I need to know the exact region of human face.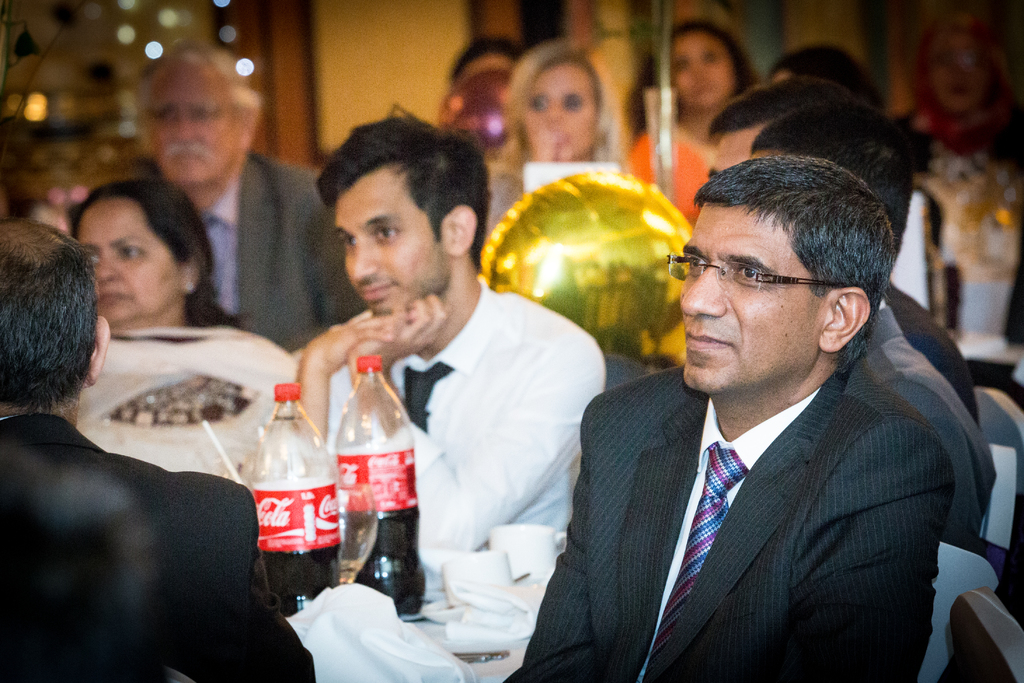
Region: box=[671, 31, 737, 110].
